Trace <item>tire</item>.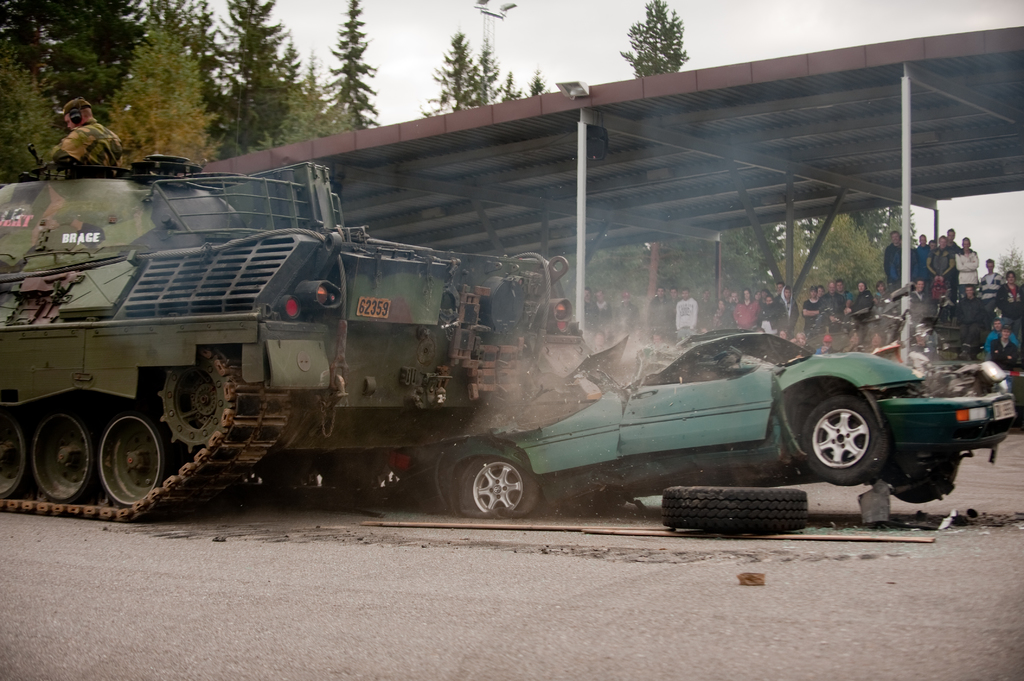
Traced to {"x1": 452, "y1": 444, "x2": 541, "y2": 520}.
